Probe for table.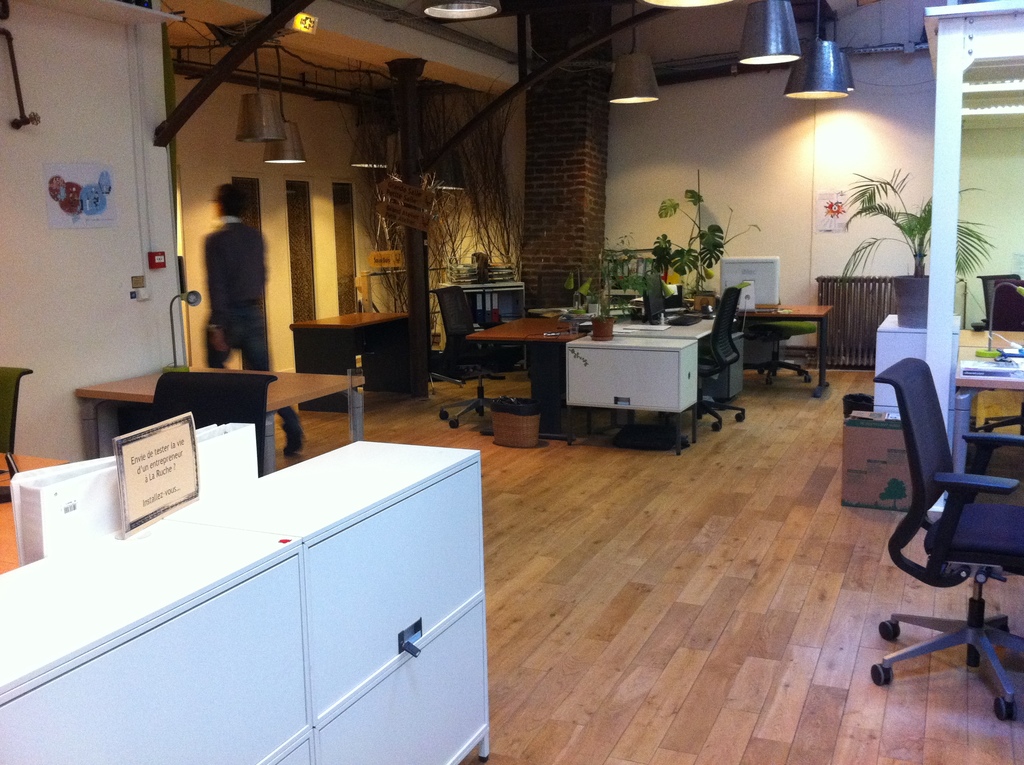
Probe result: locate(696, 306, 836, 403).
